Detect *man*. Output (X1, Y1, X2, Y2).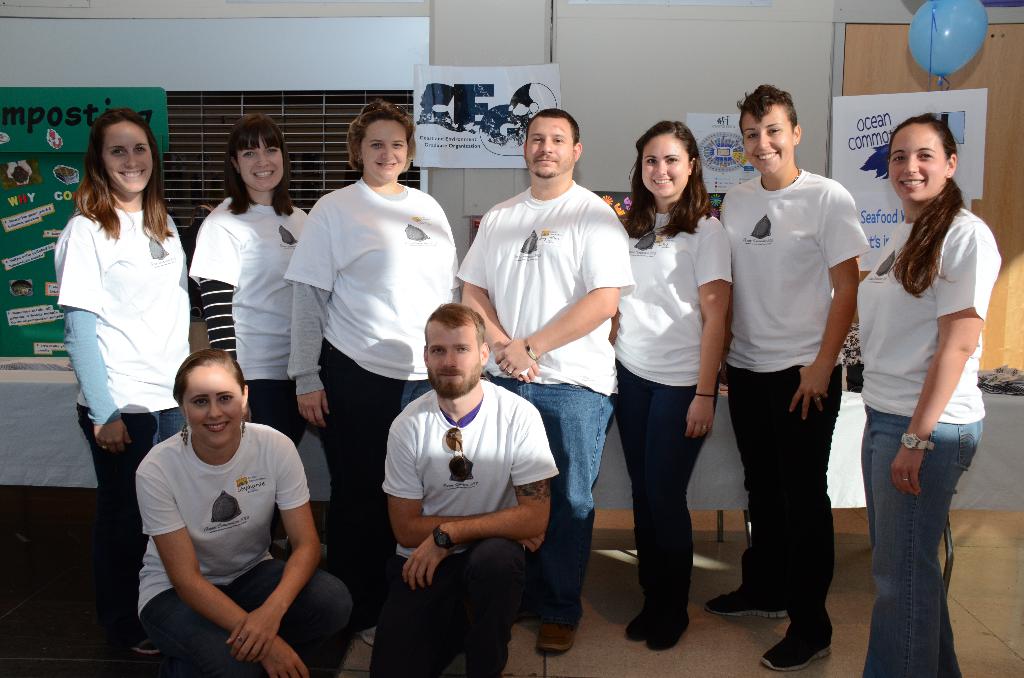
(452, 107, 634, 656).
